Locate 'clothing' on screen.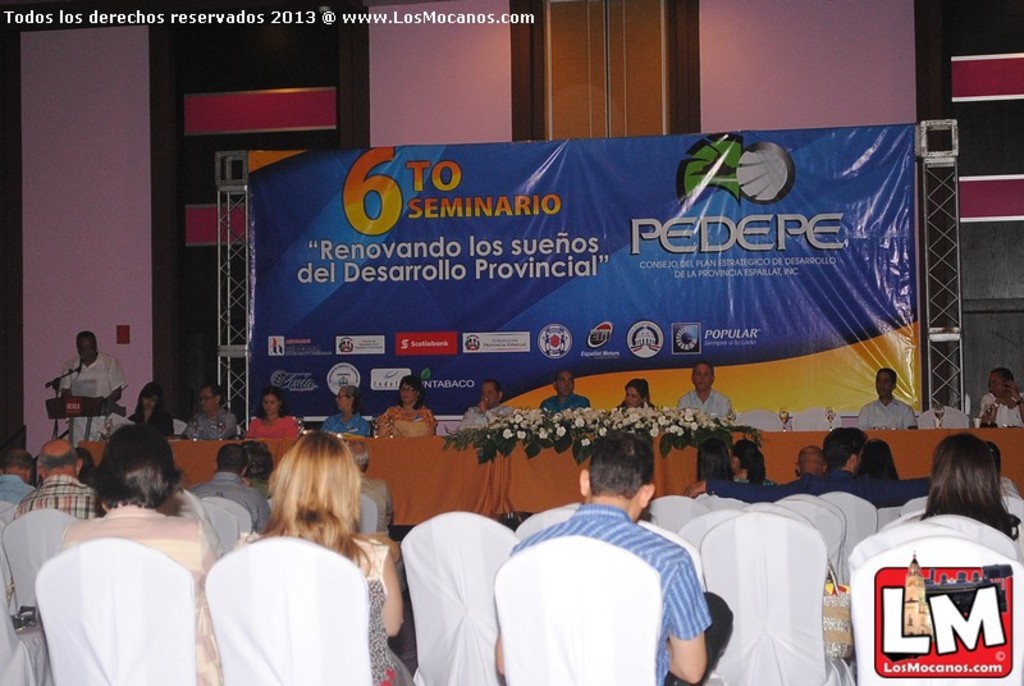
On screen at 609/397/654/413.
